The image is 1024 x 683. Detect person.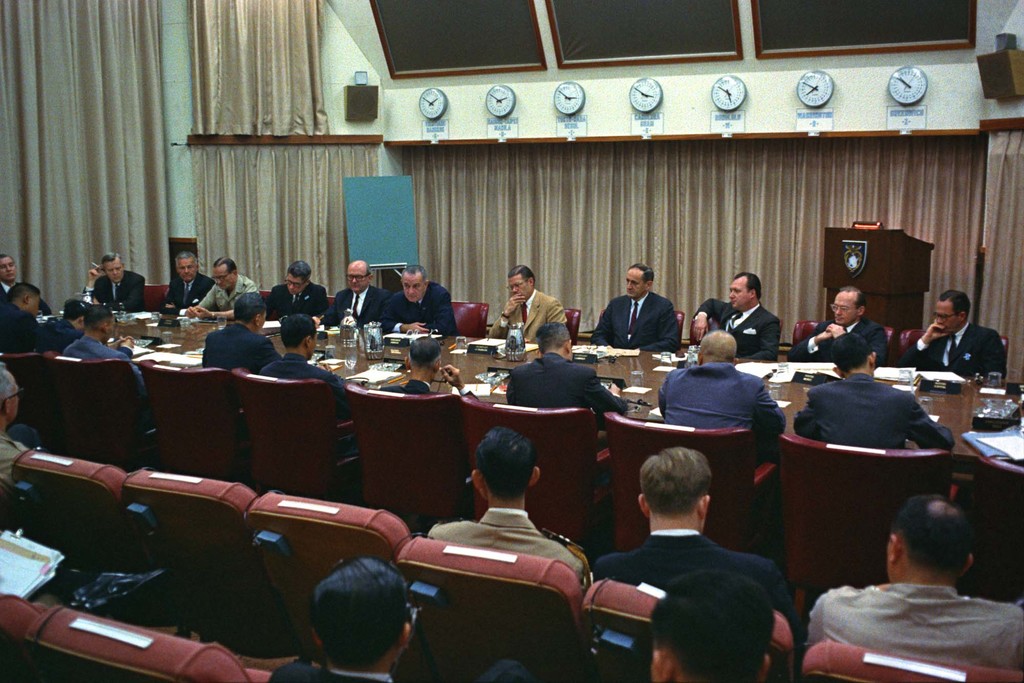
Detection: <bbox>692, 266, 781, 362</bbox>.
